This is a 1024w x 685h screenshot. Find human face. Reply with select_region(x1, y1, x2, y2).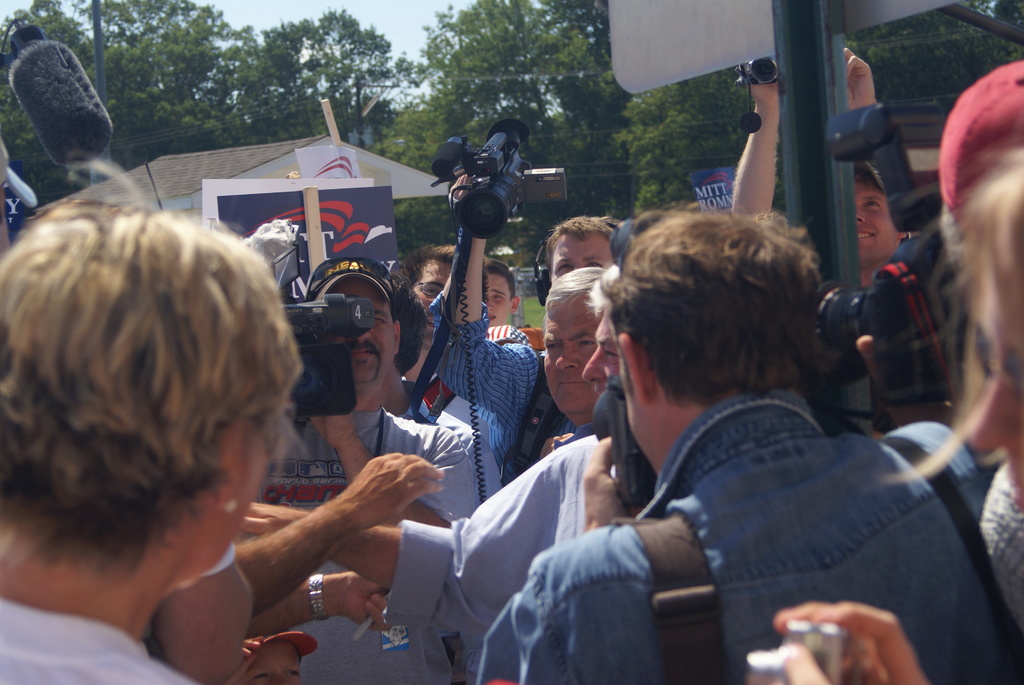
select_region(415, 256, 455, 340).
